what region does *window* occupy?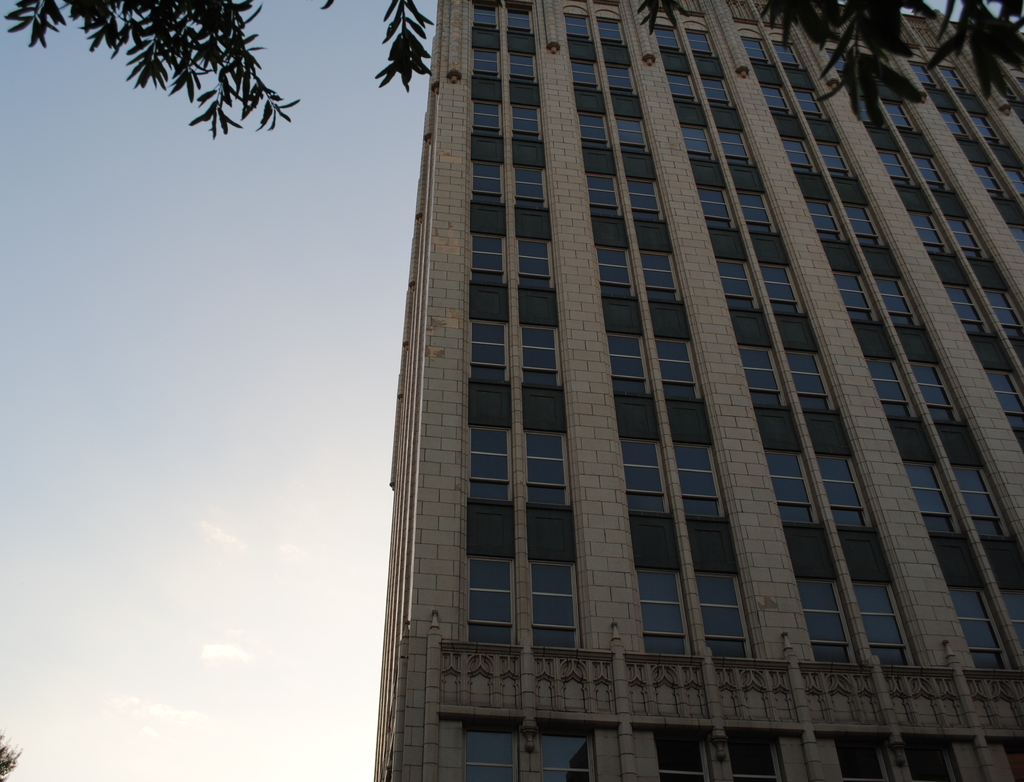
l=742, t=37, r=771, b=59.
